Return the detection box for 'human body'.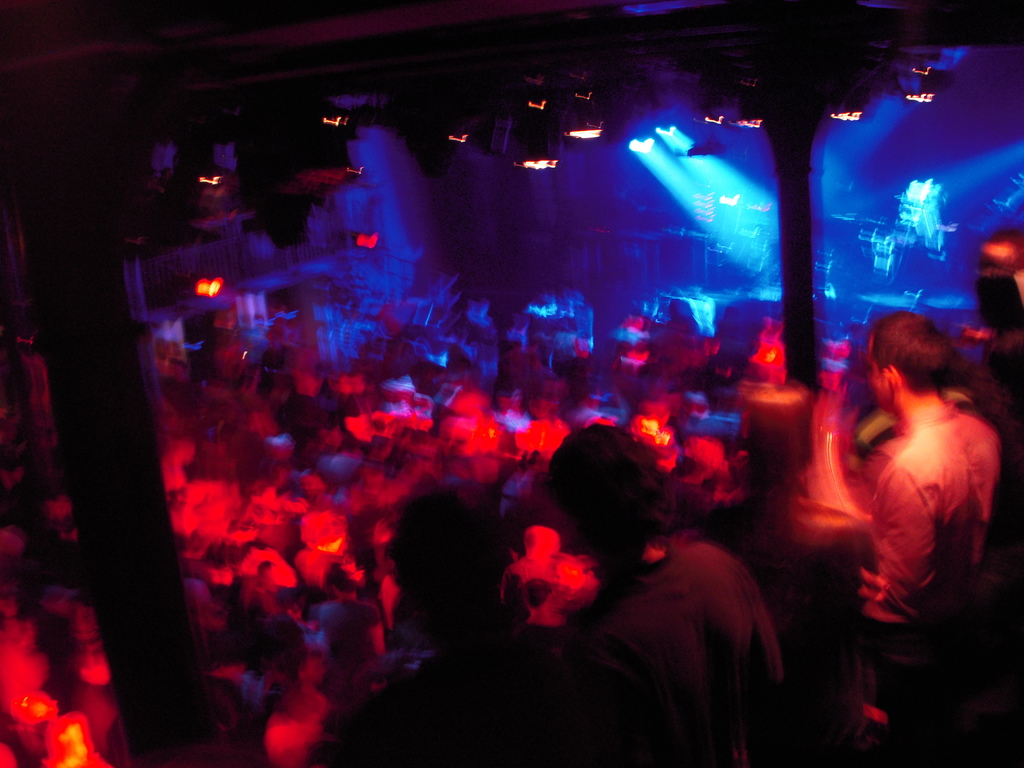
[571, 537, 799, 767].
